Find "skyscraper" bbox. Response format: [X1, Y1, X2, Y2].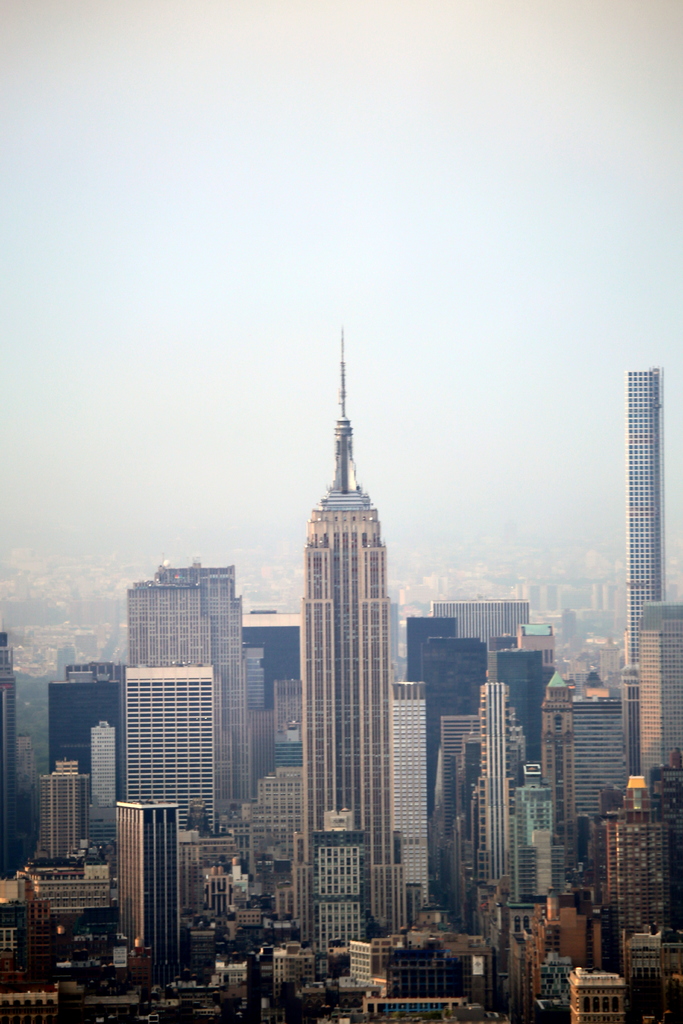
[639, 604, 682, 769].
